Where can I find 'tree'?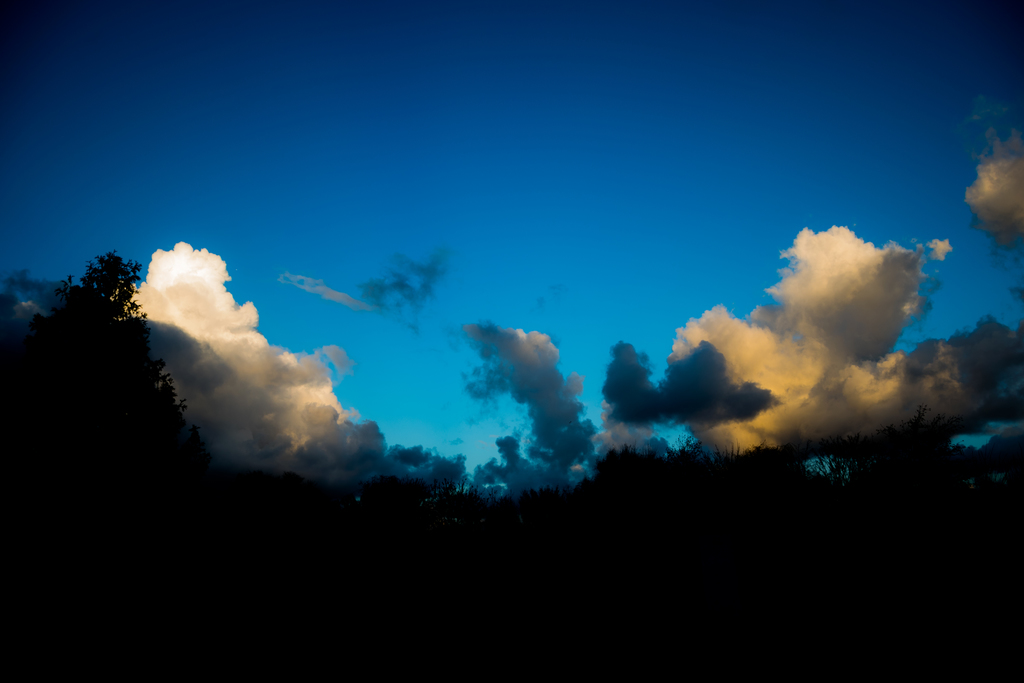
You can find it at Rect(19, 251, 183, 436).
